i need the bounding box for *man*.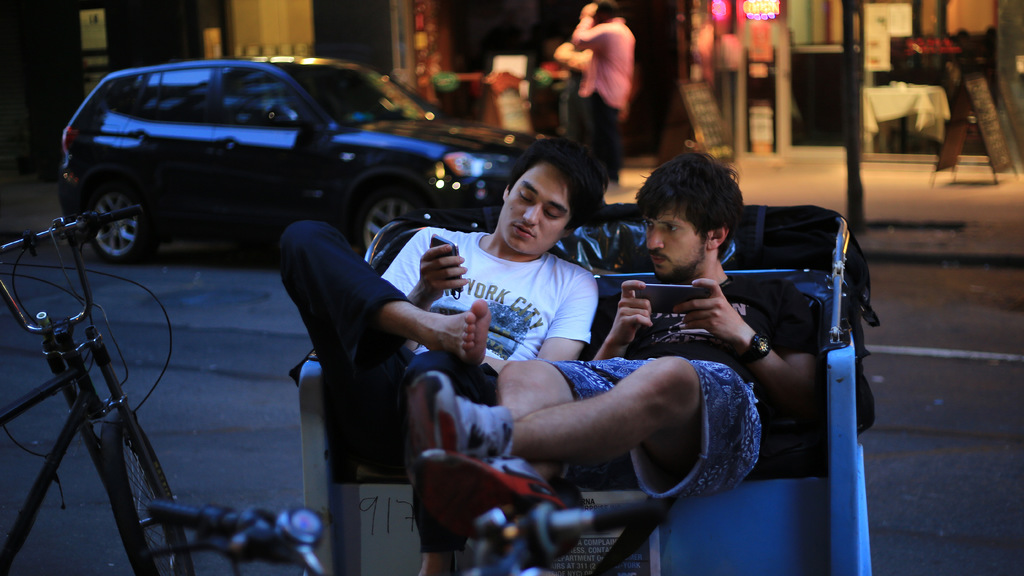
Here it is: x1=272 y1=137 x2=600 y2=575.
